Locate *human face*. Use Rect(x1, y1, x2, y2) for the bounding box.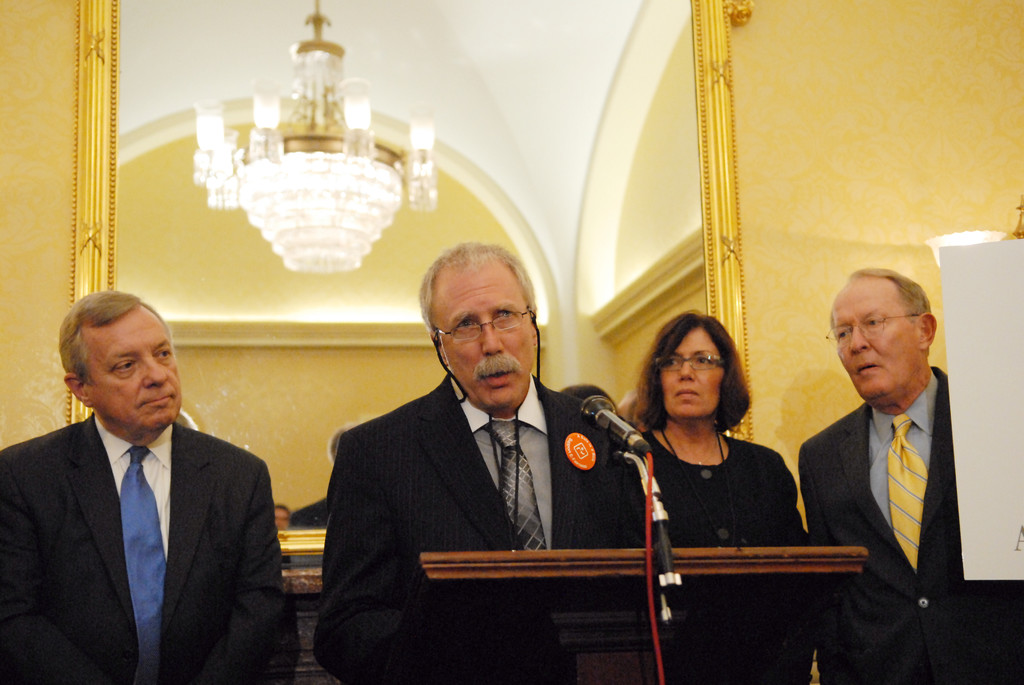
Rect(78, 299, 187, 425).
